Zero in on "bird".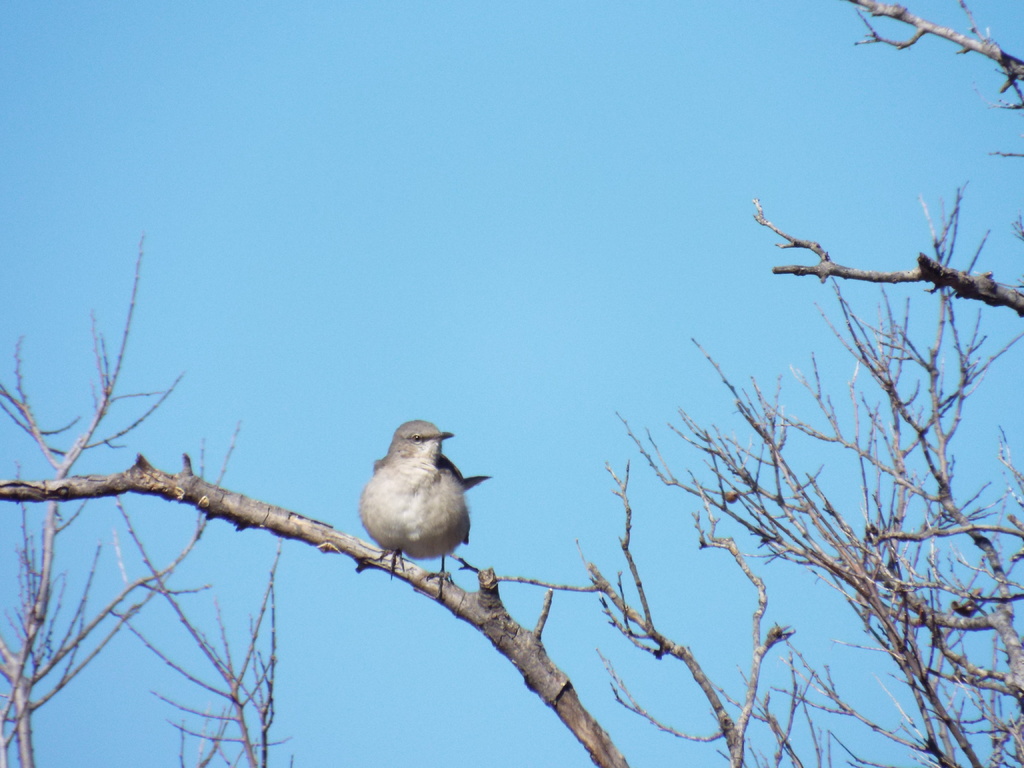
Zeroed in: [351, 433, 483, 582].
